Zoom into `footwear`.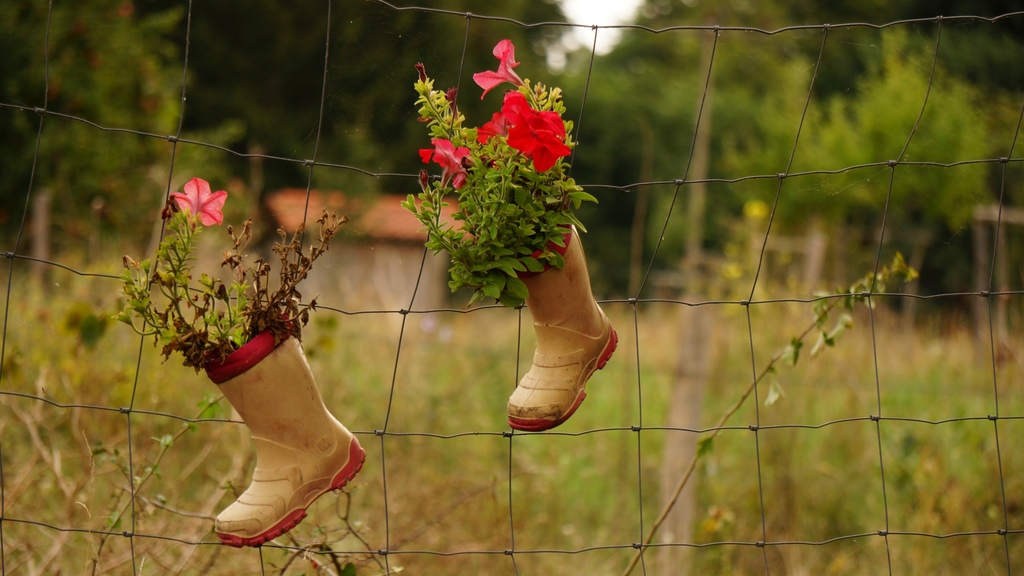
Zoom target: <box>202,308,370,543</box>.
